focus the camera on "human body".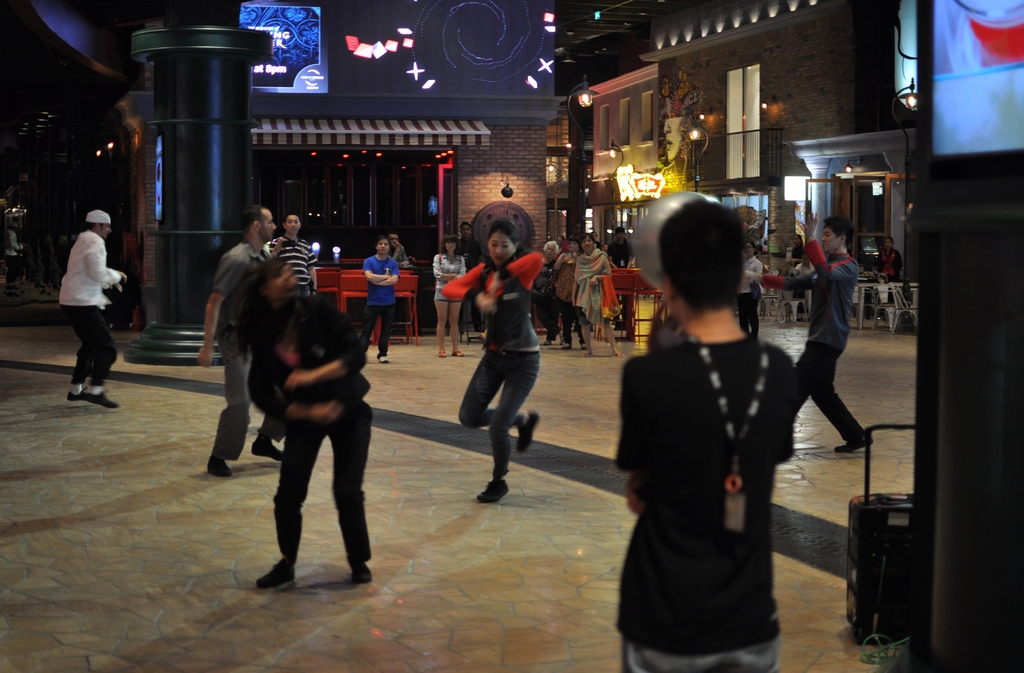
Focus region: Rect(243, 255, 378, 595).
